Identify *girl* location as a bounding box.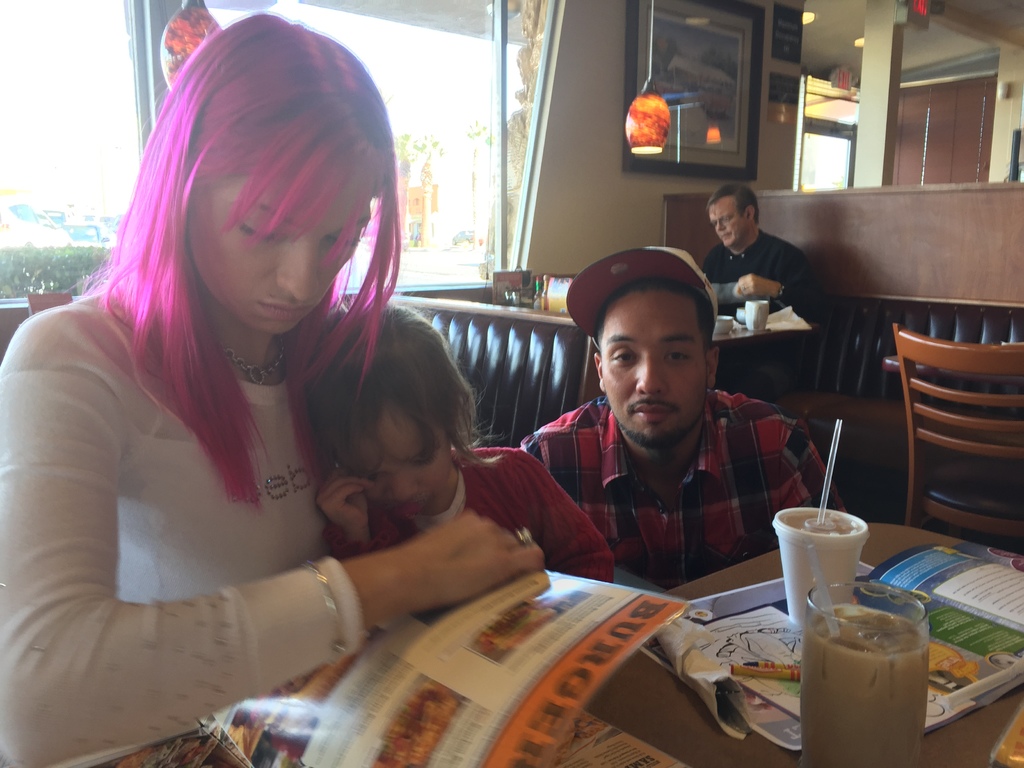
315/307/613/582.
